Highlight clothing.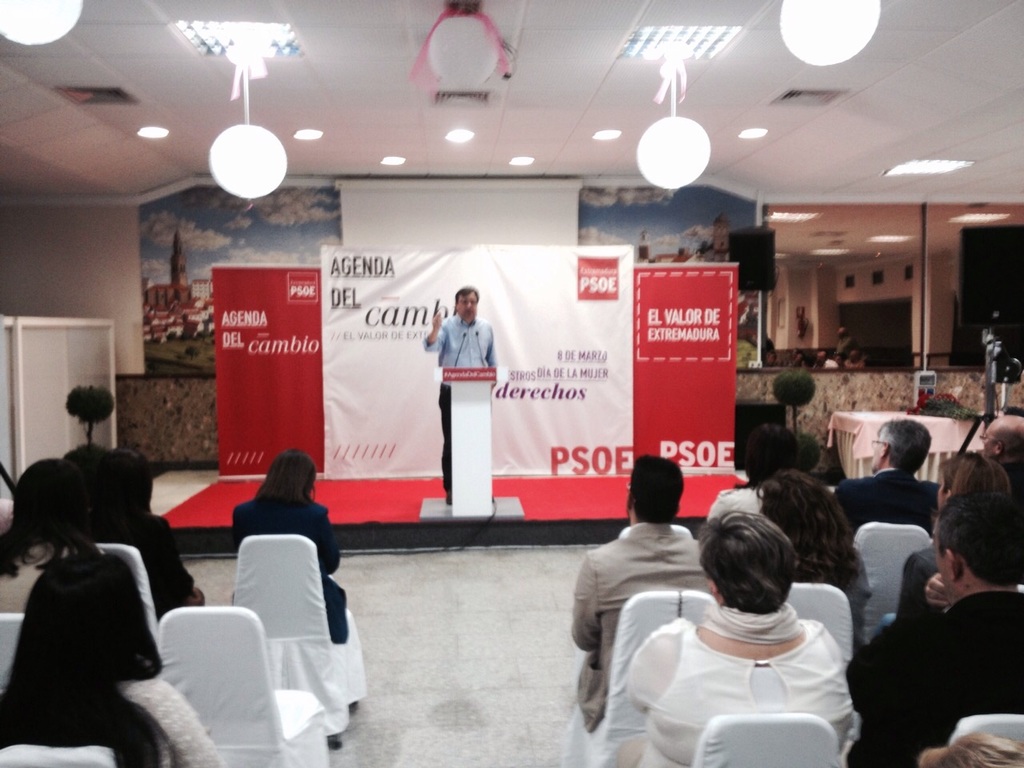
Highlighted region: [98,512,196,624].
